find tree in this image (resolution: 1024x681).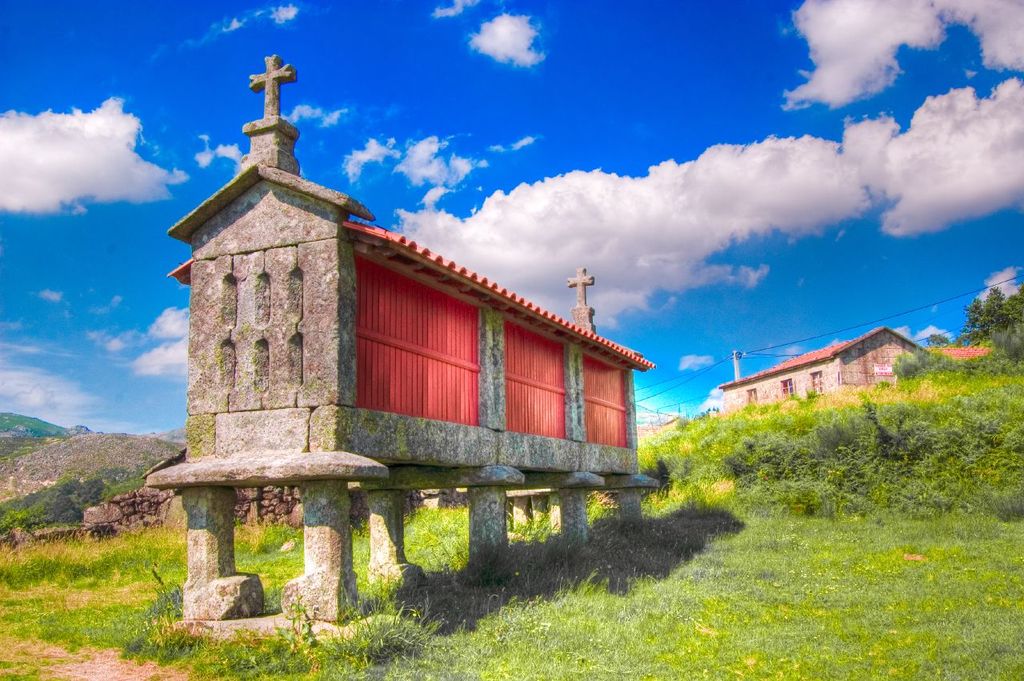
left=990, top=319, right=1023, bottom=363.
